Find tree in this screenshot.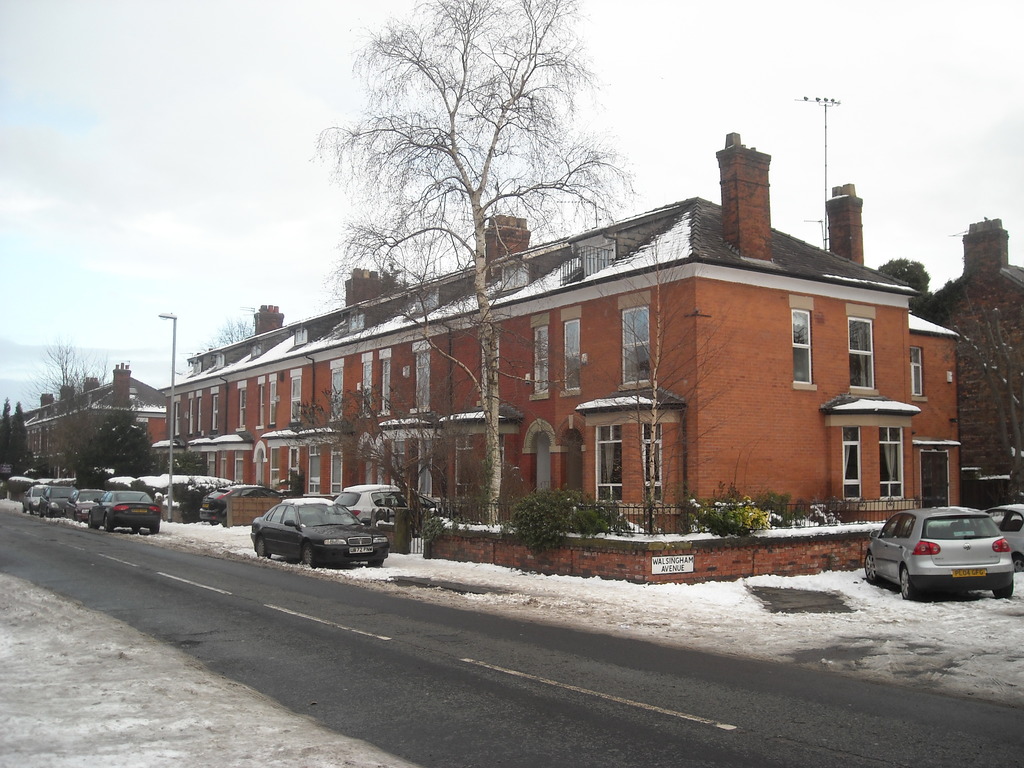
The bounding box for tree is (x1=874, y1=254, x2=981, y2=333).
